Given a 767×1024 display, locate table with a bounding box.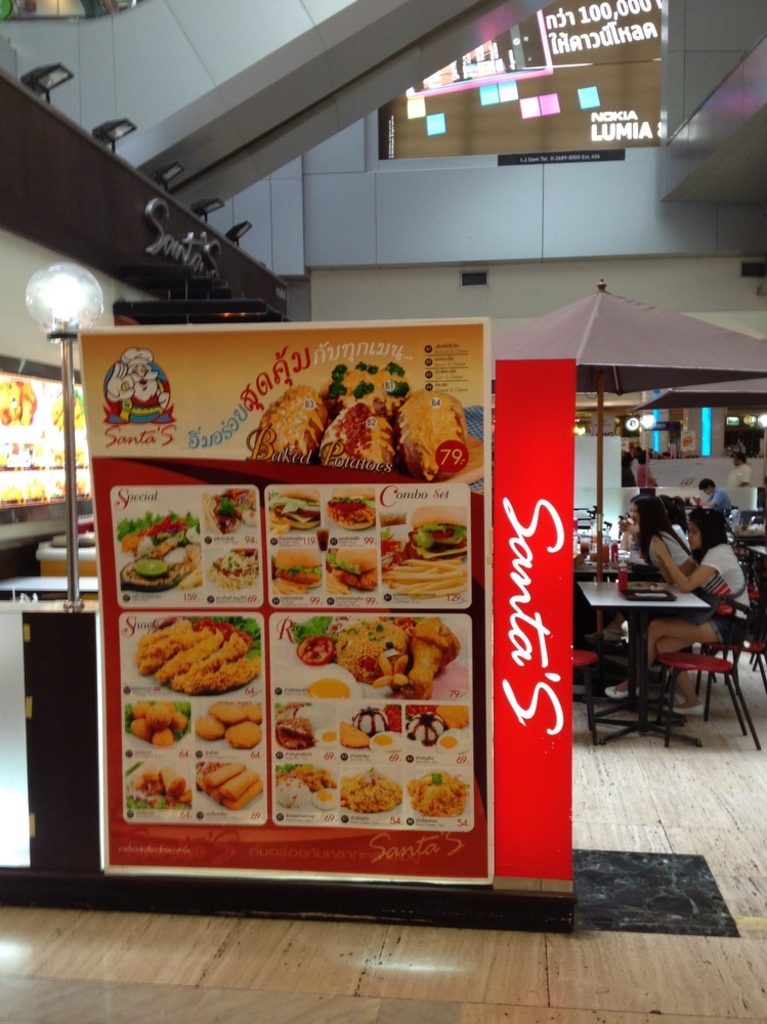
Located: {"left": 579, "top": 552, "right": 752, "bottom": 752}.
